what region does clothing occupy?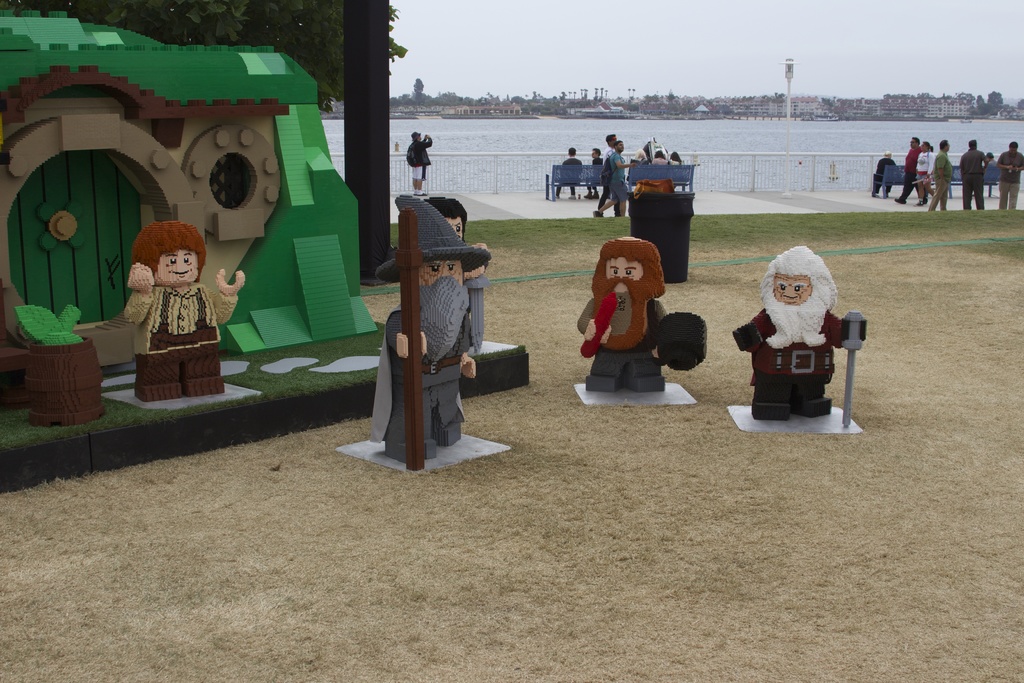
x1=575 y1=296 x2=689 y2=381.
